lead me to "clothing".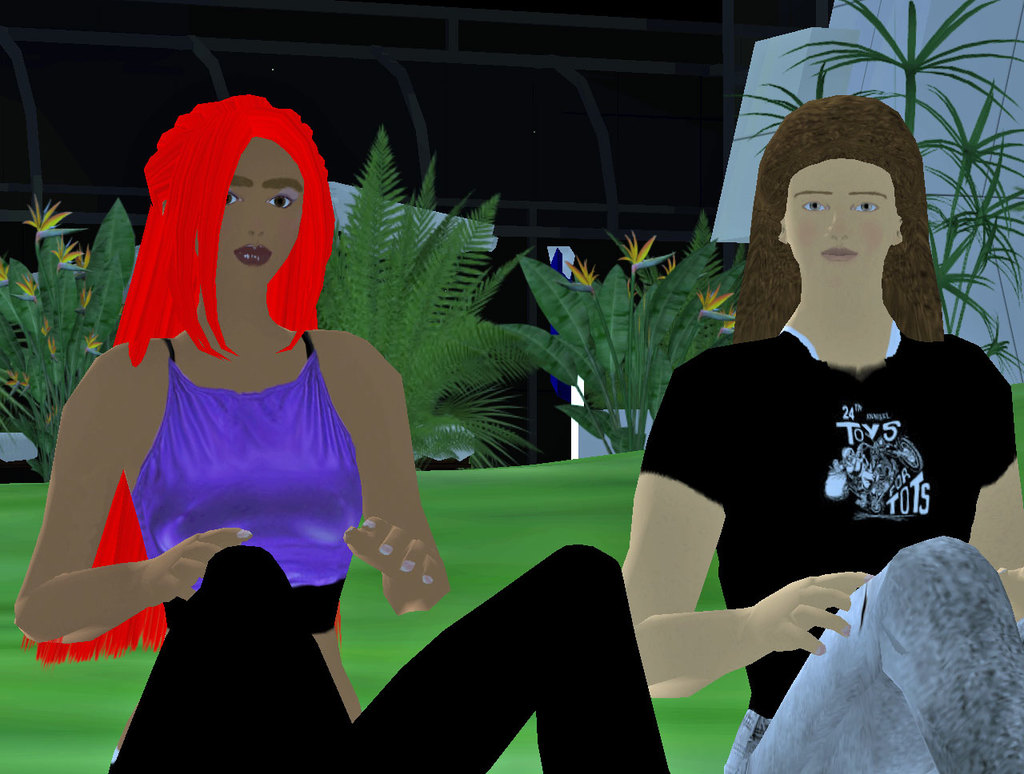
Lead to bbox(638, 325, 1023, 773).
